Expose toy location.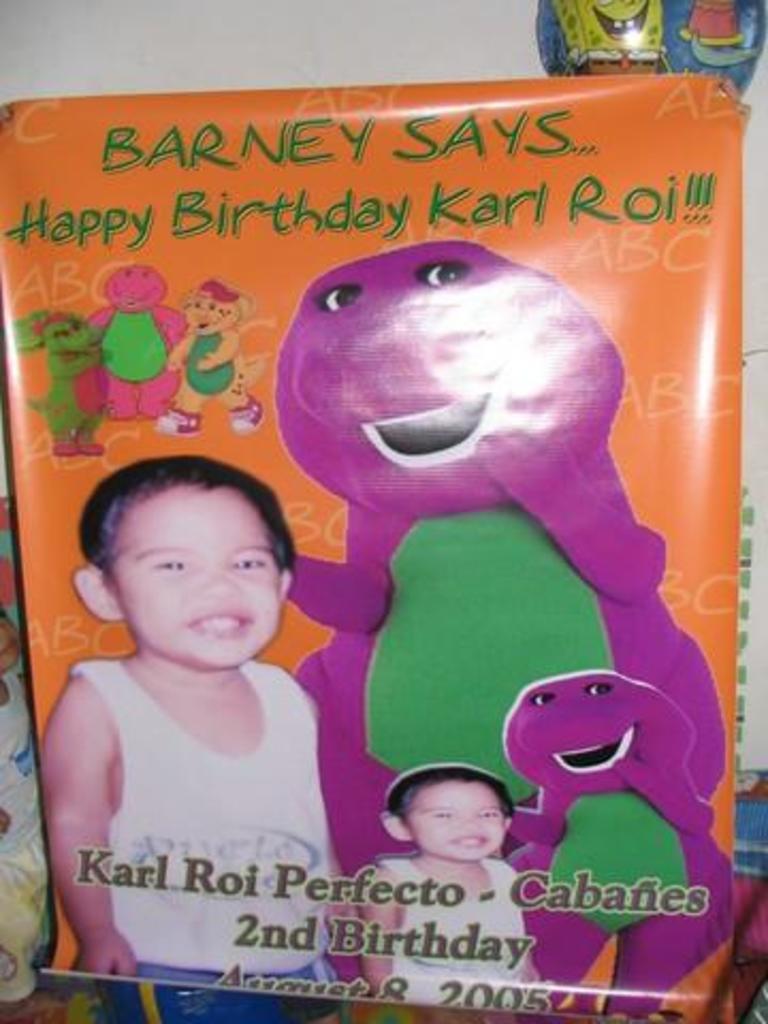
Exposed at [491,642,710,964].
